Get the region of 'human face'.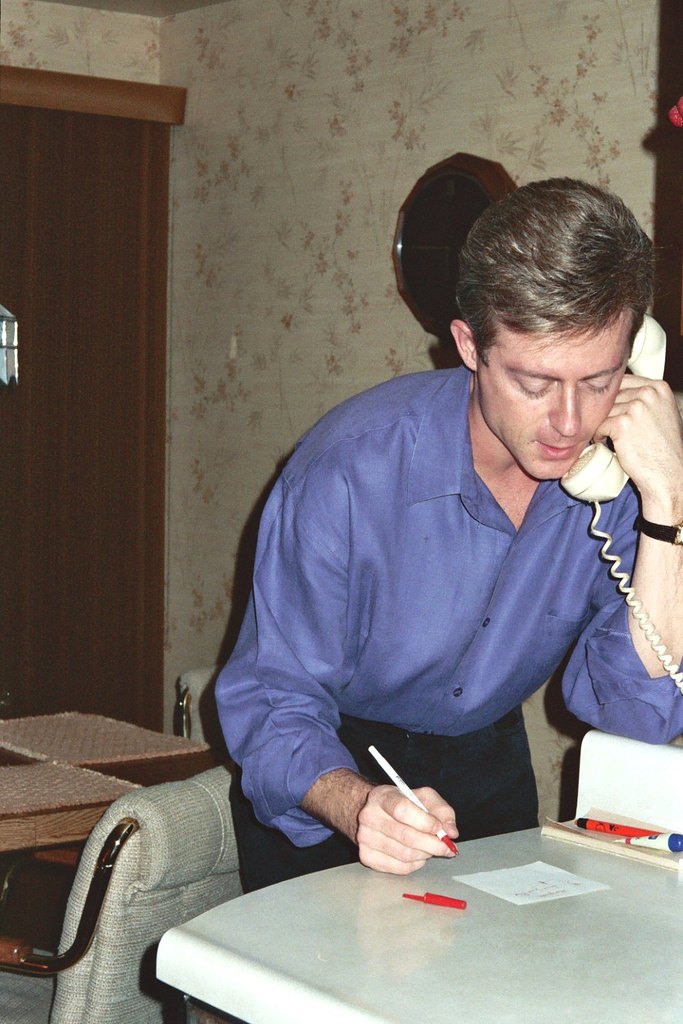
484/323/630/484.
